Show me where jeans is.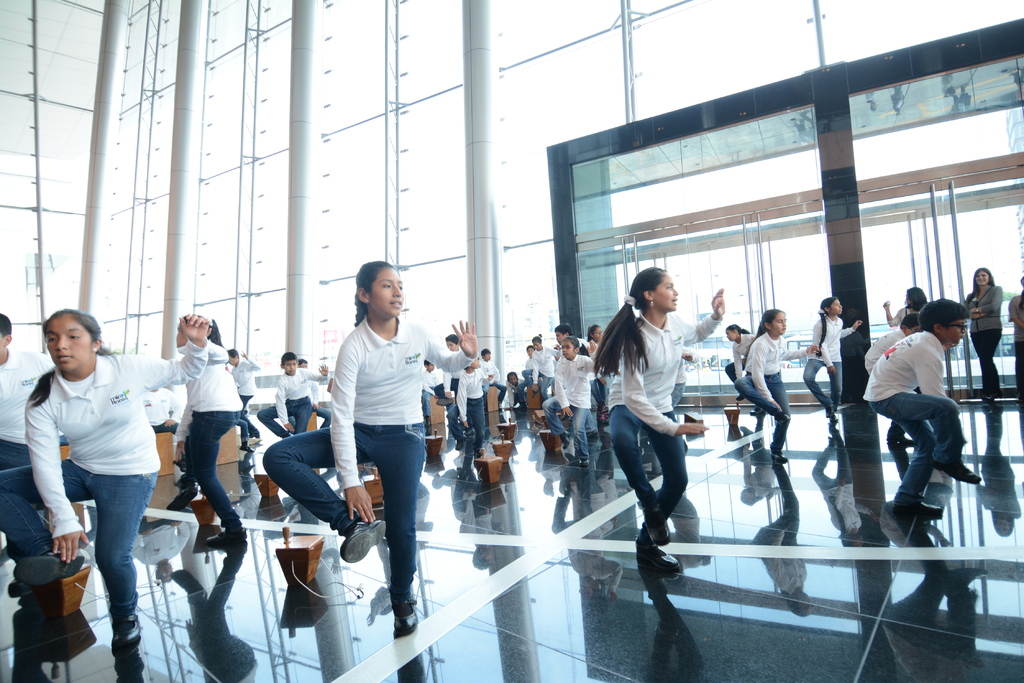
jeans is at 261,391,312,435.
